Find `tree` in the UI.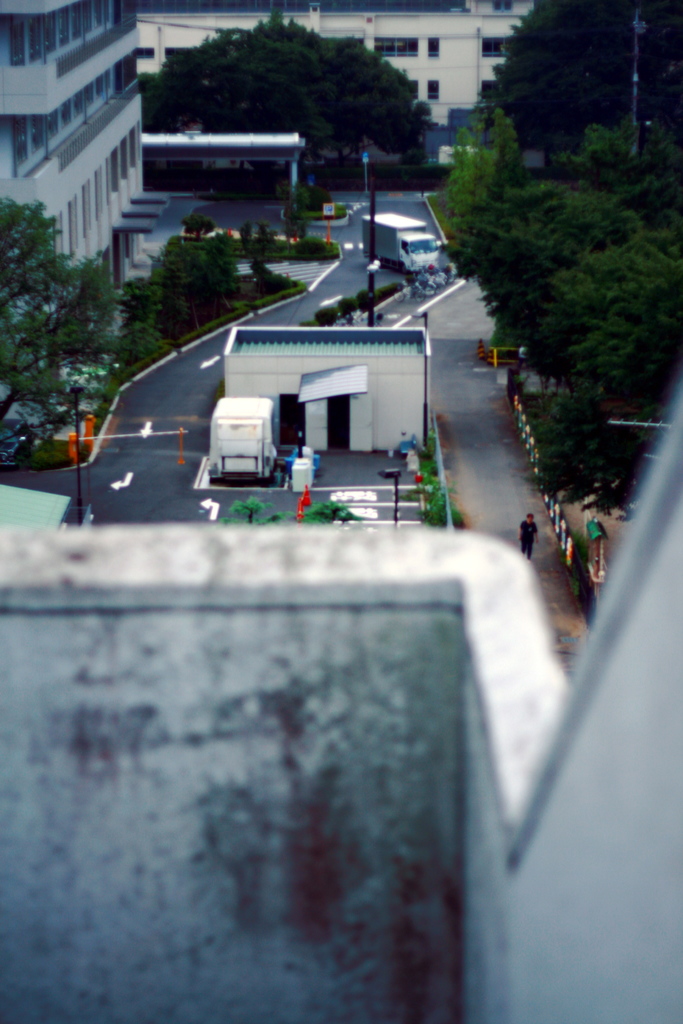
UI element at Rect(112, 281, 177, 369).
